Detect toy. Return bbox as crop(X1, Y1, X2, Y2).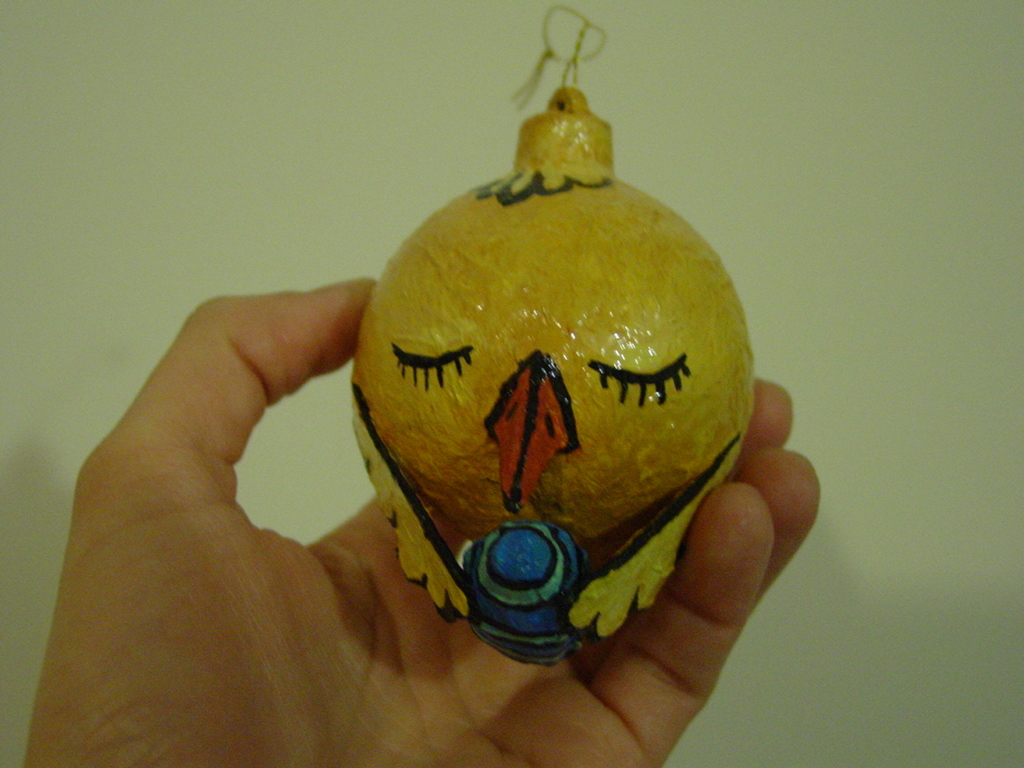
crop(345, 78, 767, 667).
